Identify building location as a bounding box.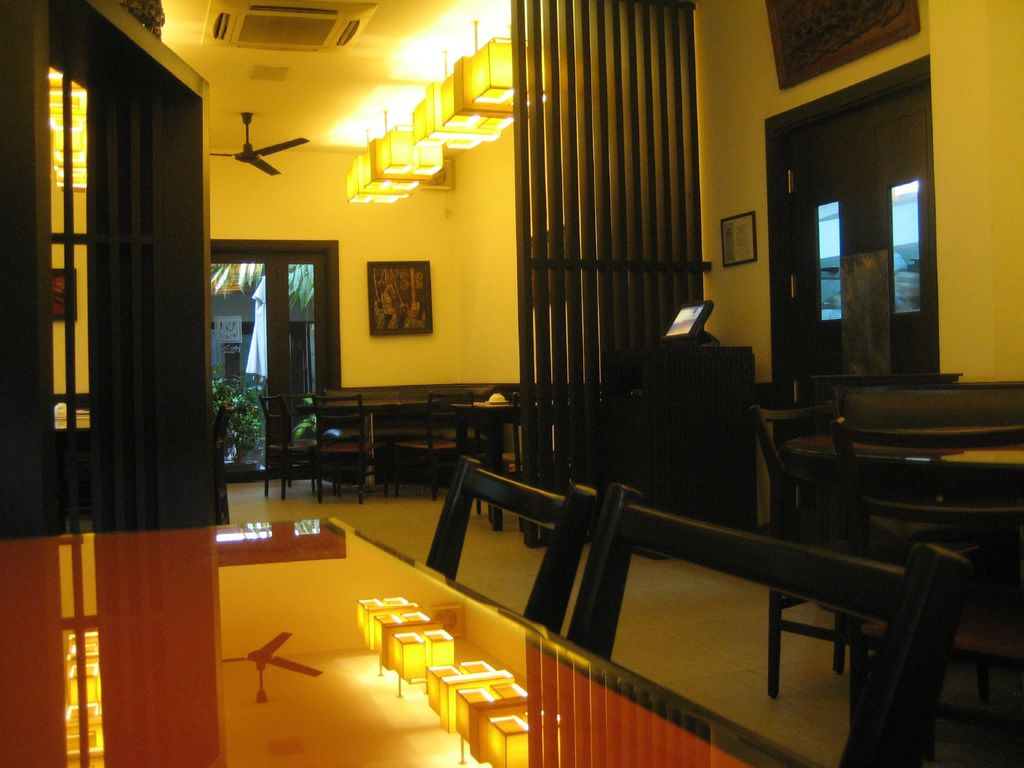
(0, 0, 1023, 767).
